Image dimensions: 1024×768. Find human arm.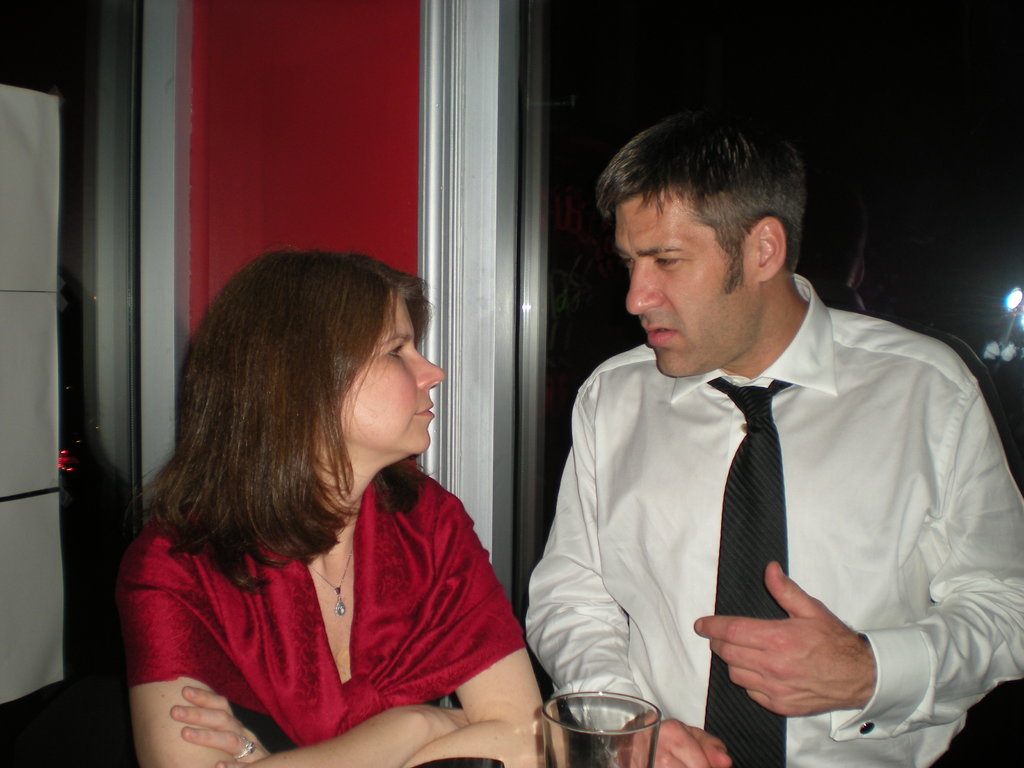
521:431:730:767.
